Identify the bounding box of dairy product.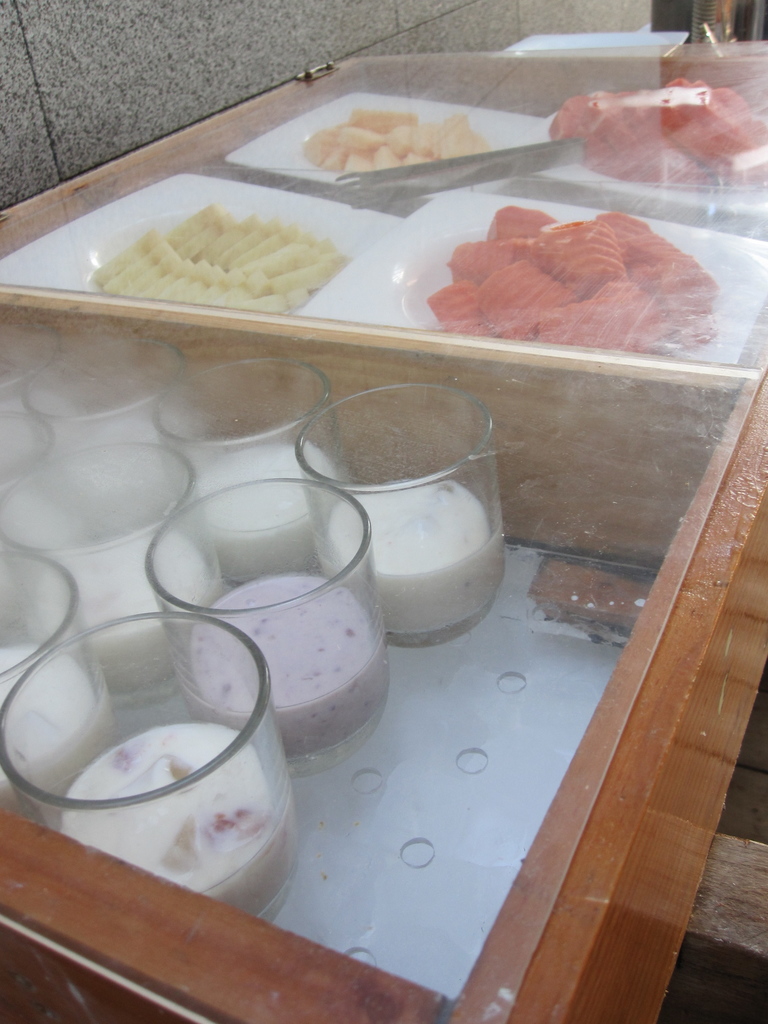
locate(47, 412, 199, 542).
